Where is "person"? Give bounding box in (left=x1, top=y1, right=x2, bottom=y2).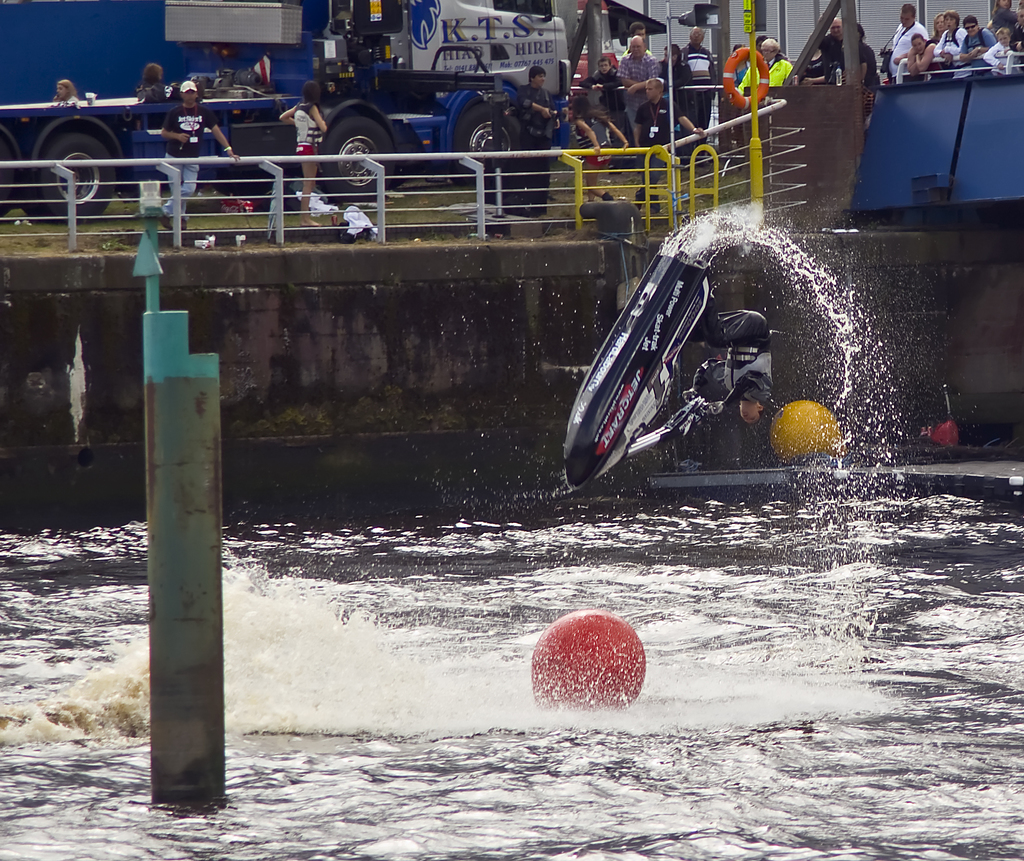
(left=804, top=26, right=836, bottom=89).
